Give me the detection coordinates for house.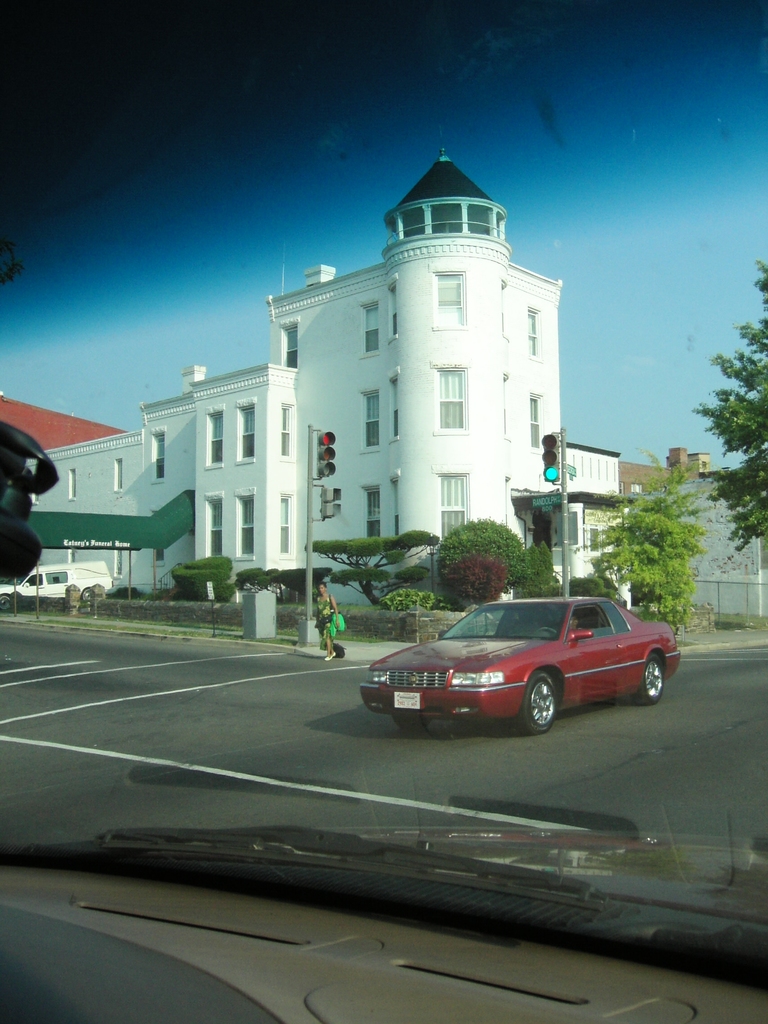
bbox(0, 362, 310, 607).
